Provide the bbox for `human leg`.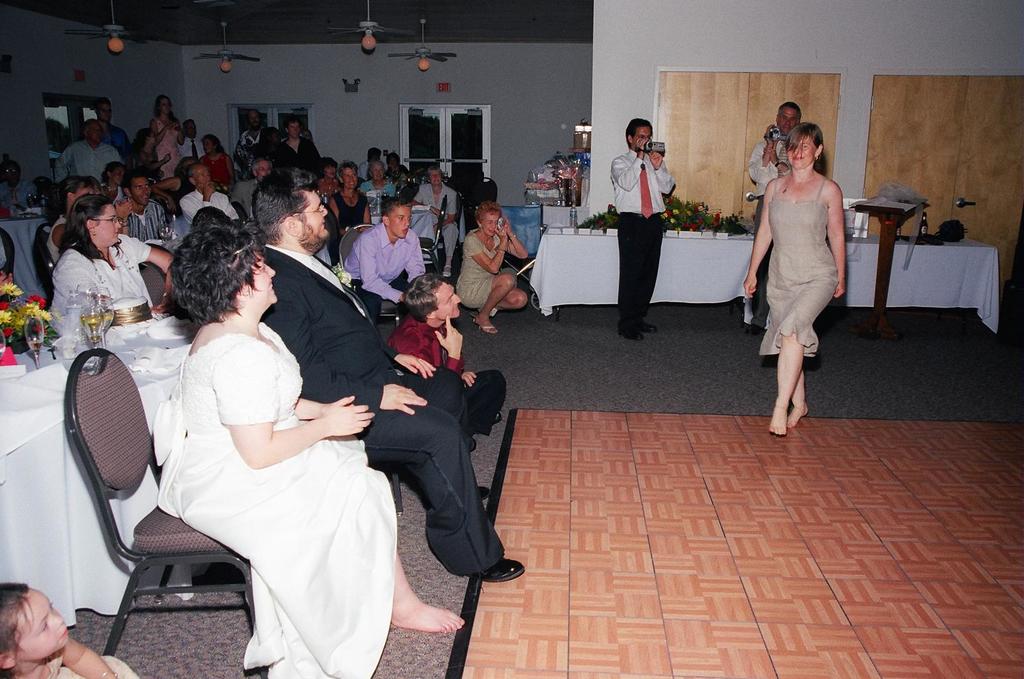
198:464:468:630.
